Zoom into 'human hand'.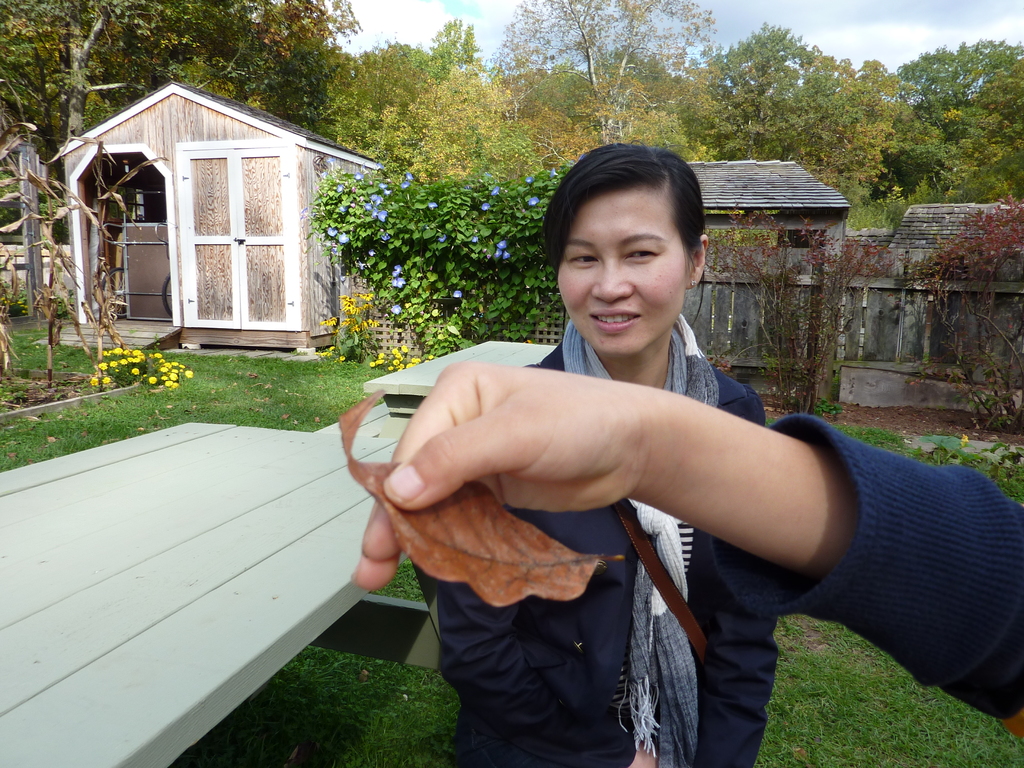
Zoom target: box=[350, 361, 849, 581].
